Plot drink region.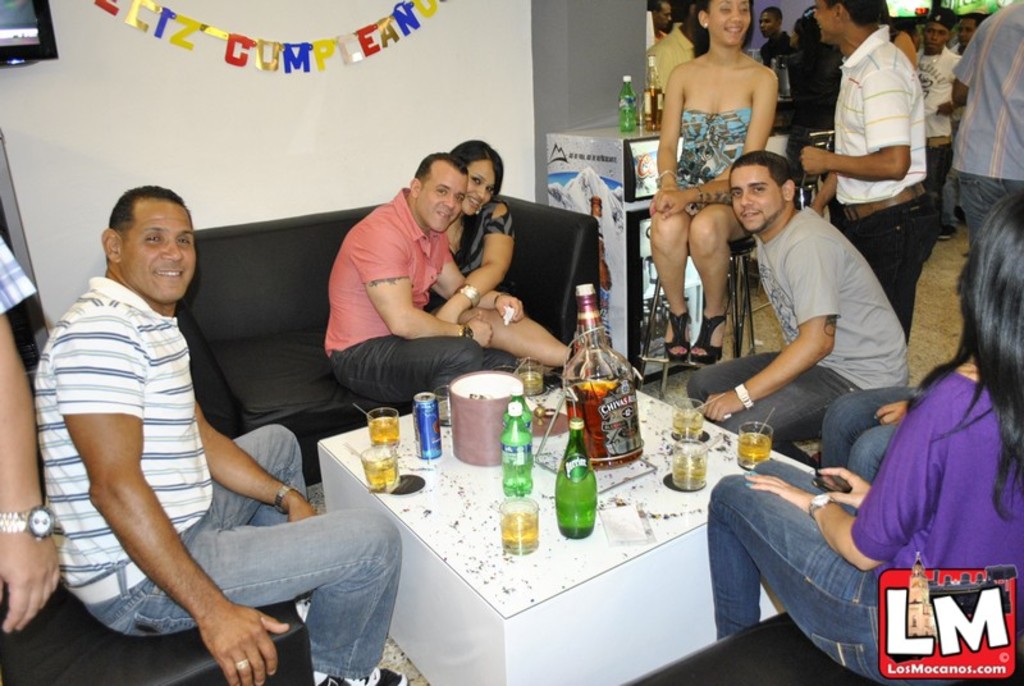
Plotted at <box>370,416,399,442</box>.
